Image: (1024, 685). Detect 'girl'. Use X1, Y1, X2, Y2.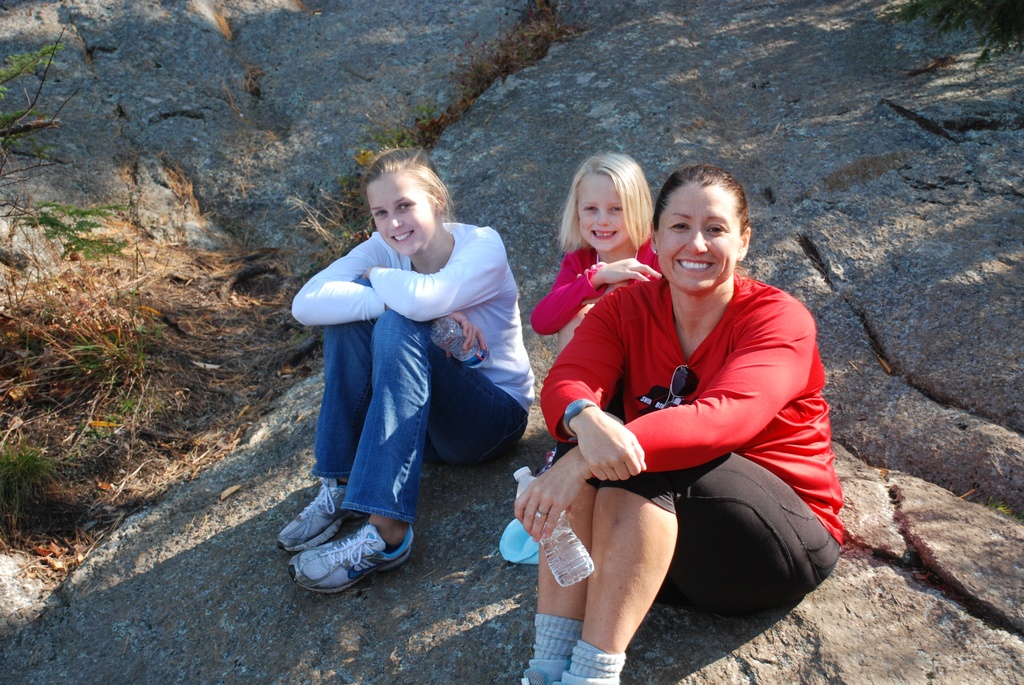
278, 149, 538, 594.
